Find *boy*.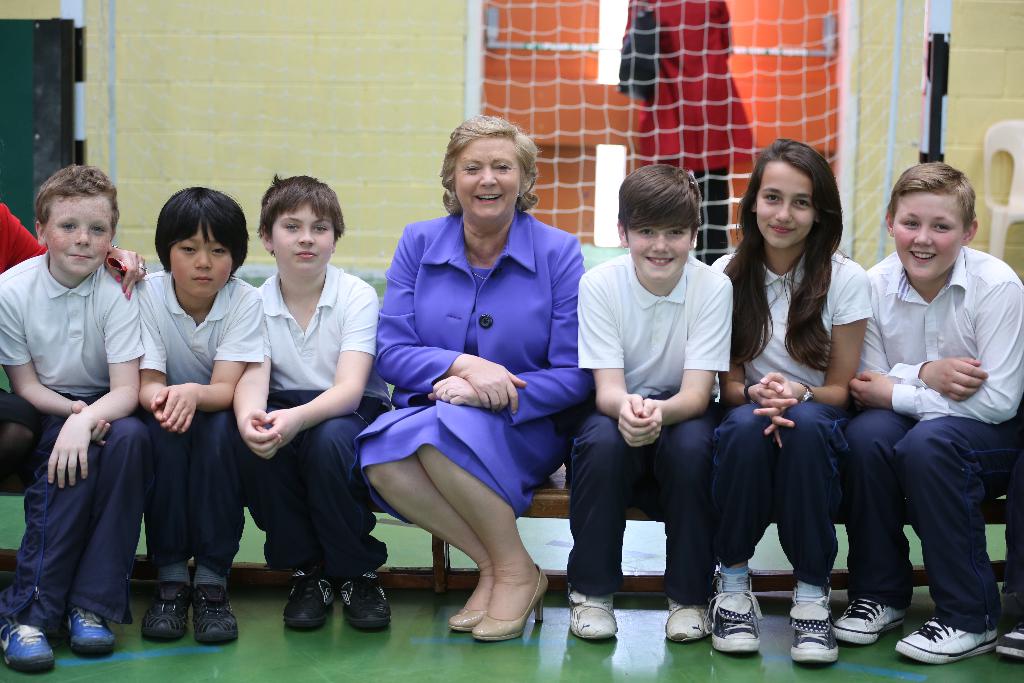
{"left": 831, "top": 161, "right": 1023, "bottom": 663}.
